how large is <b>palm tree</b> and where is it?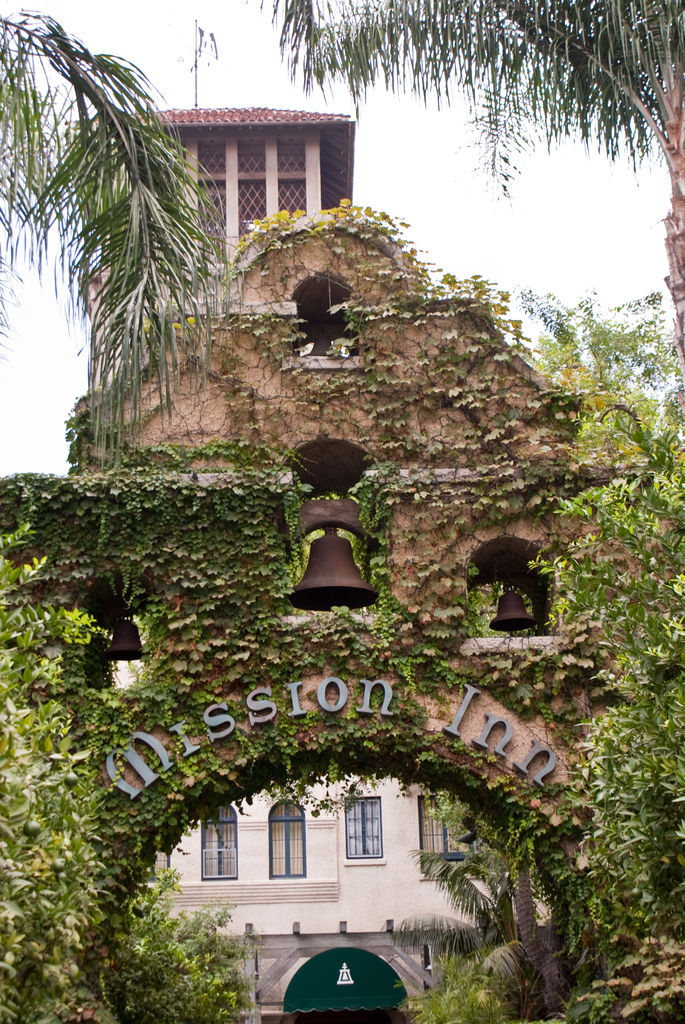
Bounding box: box=[33, 42, 232, 508].
